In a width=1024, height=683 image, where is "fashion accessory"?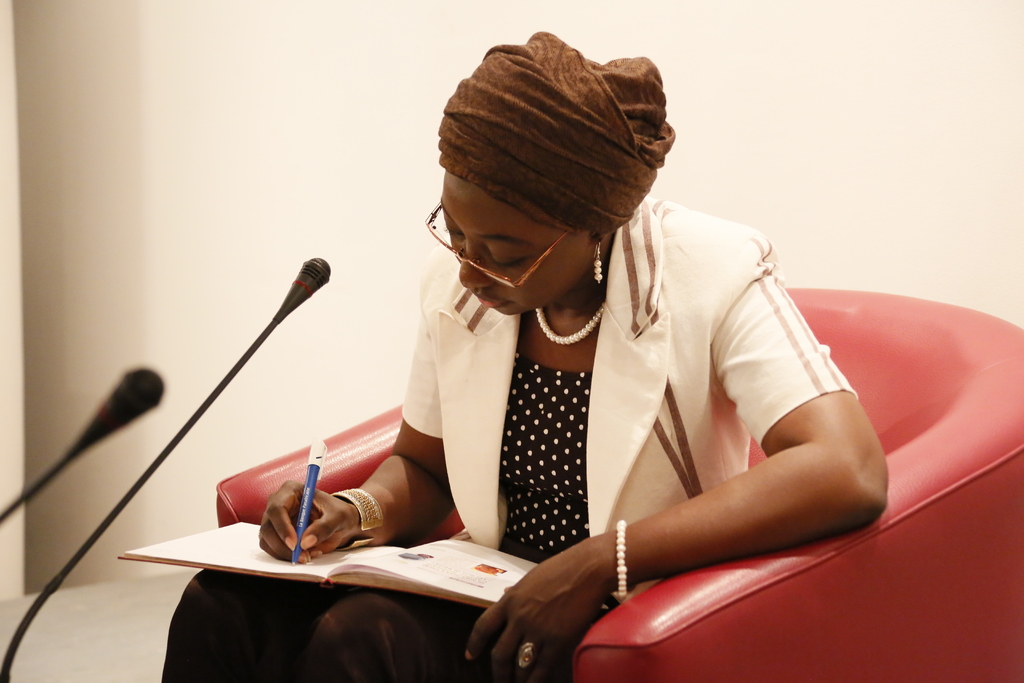
617 518 628 605.
